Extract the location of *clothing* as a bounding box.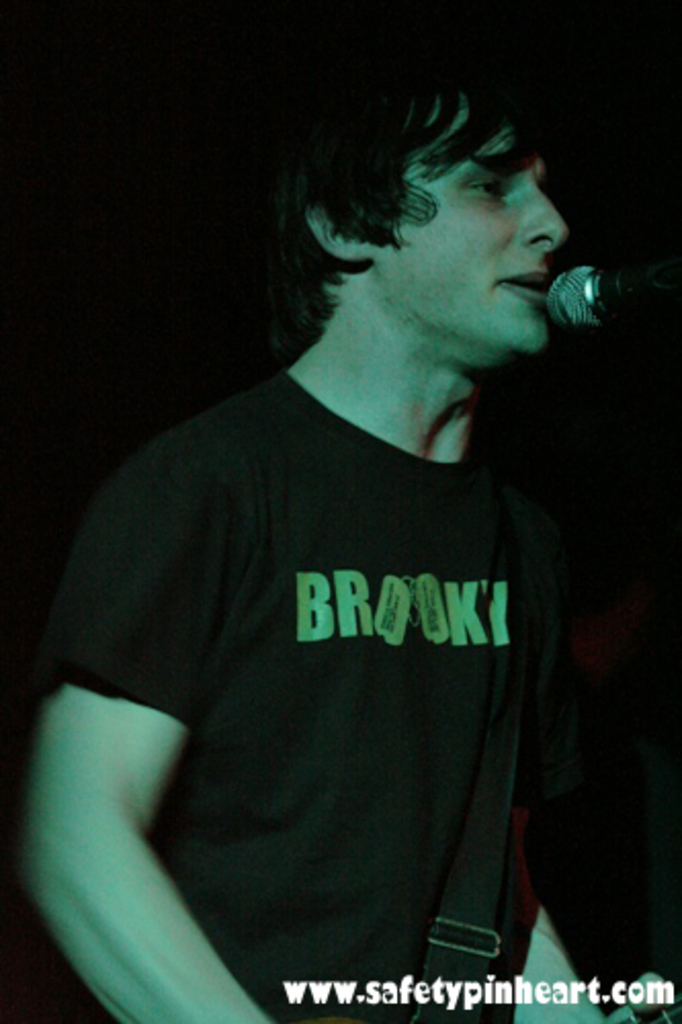
select_region(33, 246, 608, 1010).
